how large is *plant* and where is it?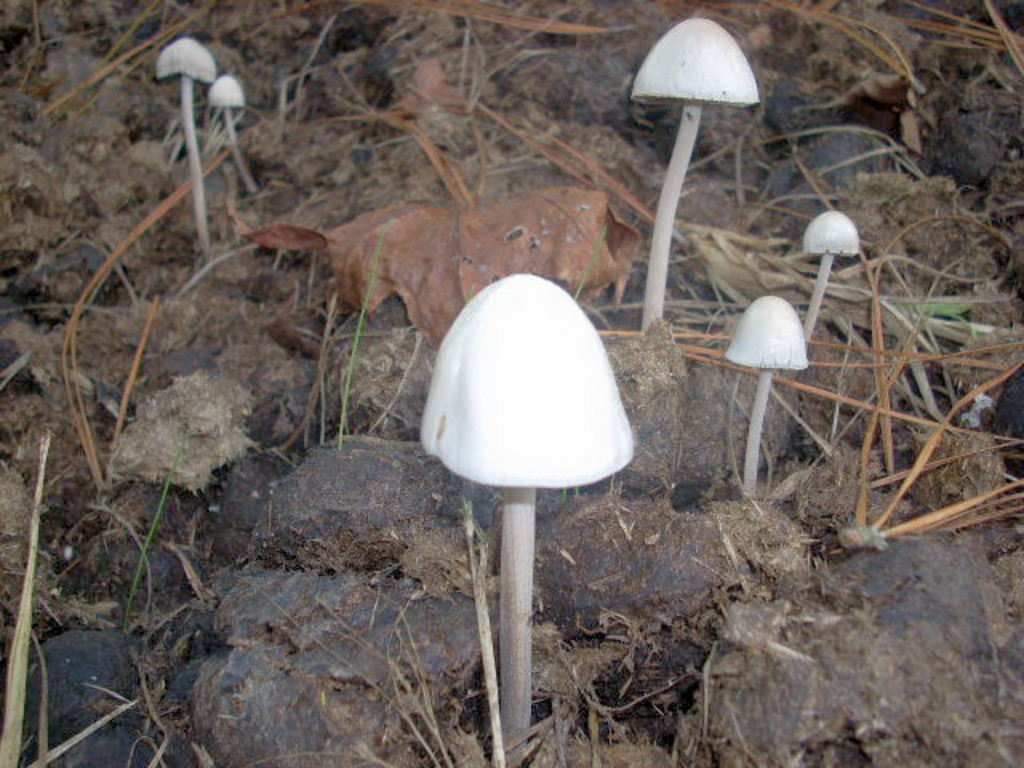
Bounding box: x1=149 y1=32 x2=222 y2=250.
